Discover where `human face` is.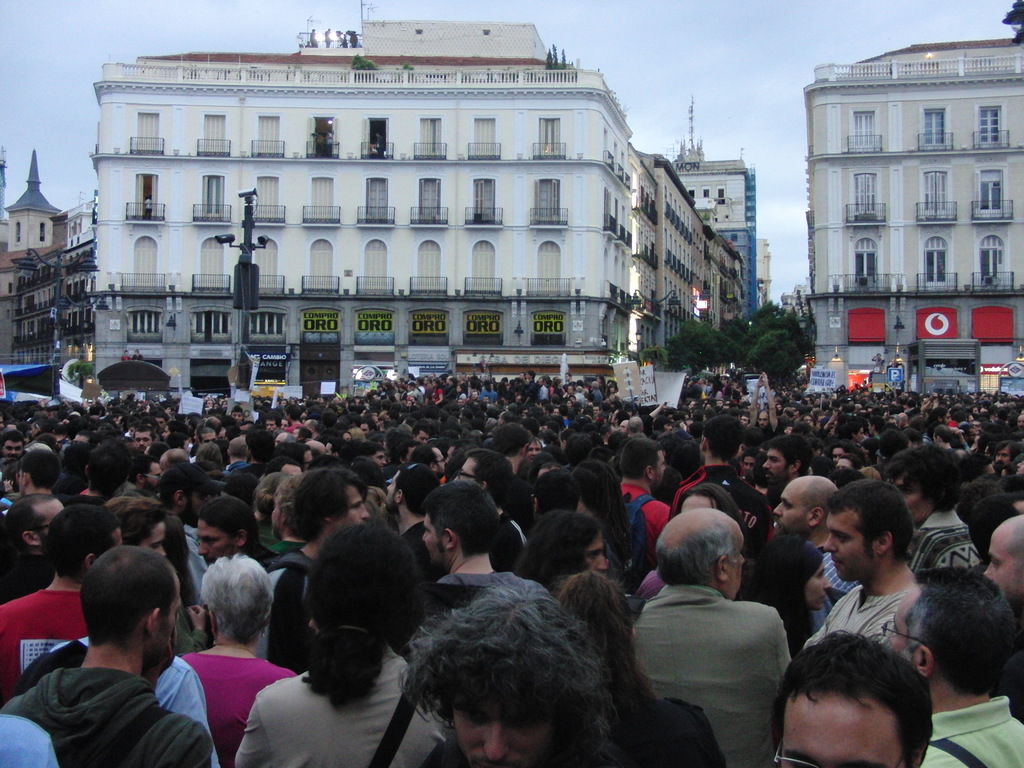
Discovered at BBox(451, 456, 477, 484).
